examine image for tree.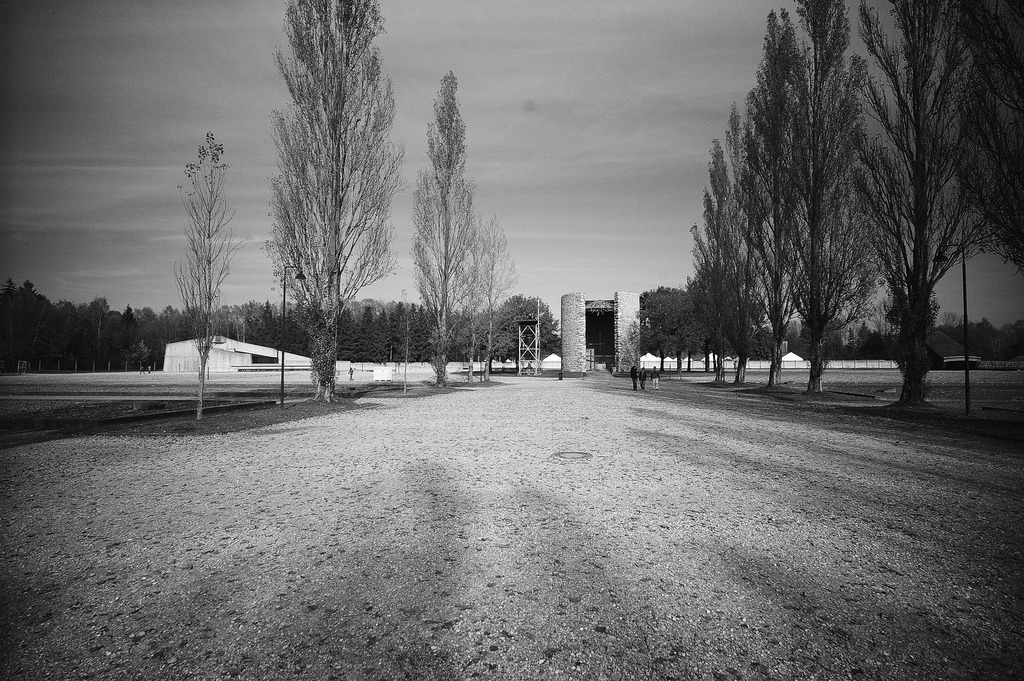
Examination result: box=[265, 3, 395, 391].
